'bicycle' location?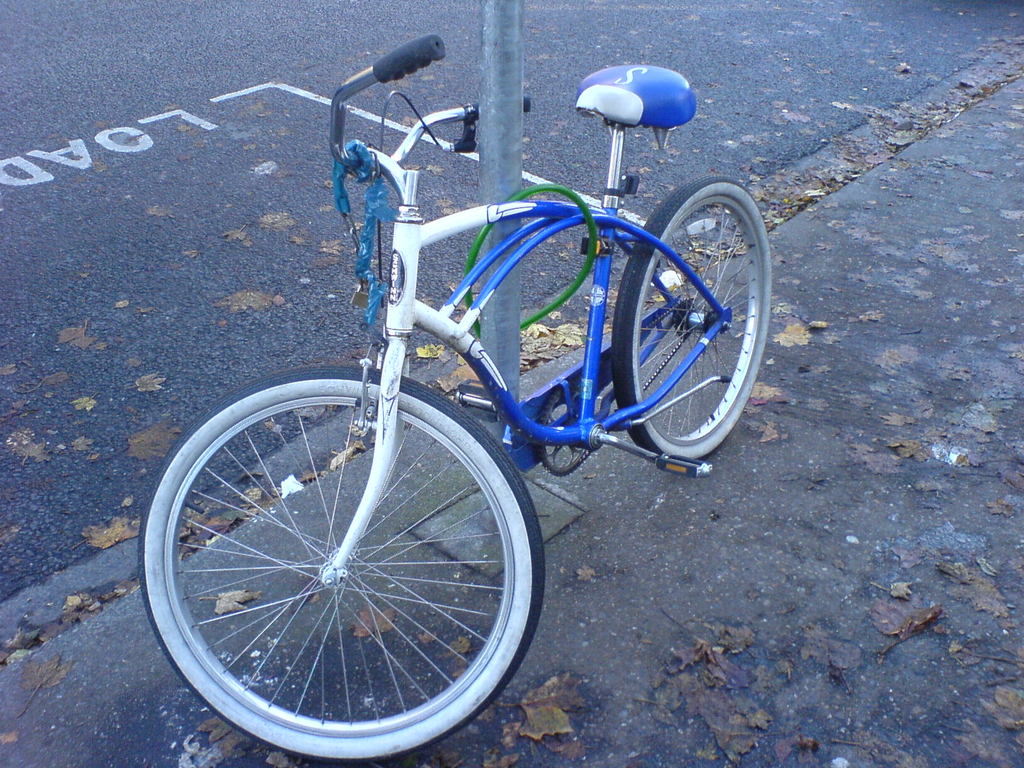
(138,24,788,736)
